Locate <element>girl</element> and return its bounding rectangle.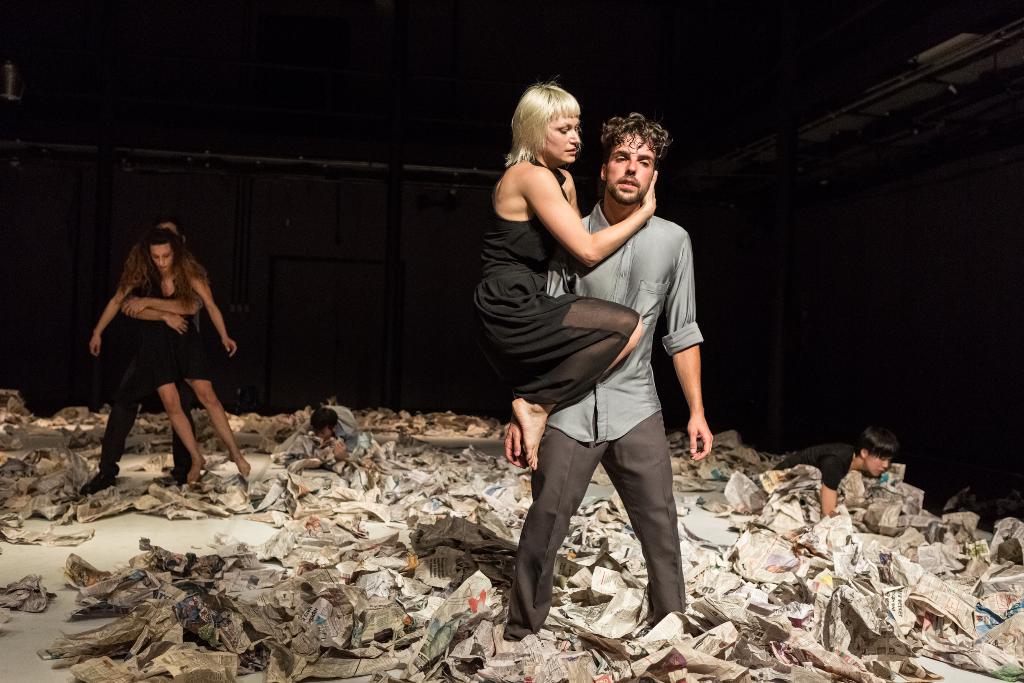
[468, 79, 657, 468].
